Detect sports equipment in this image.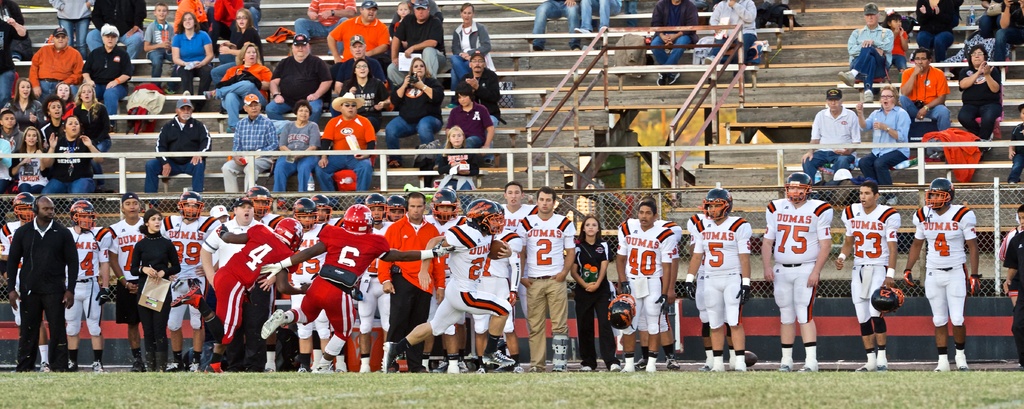
Detection: bbox(70, 200, 99, 230).
